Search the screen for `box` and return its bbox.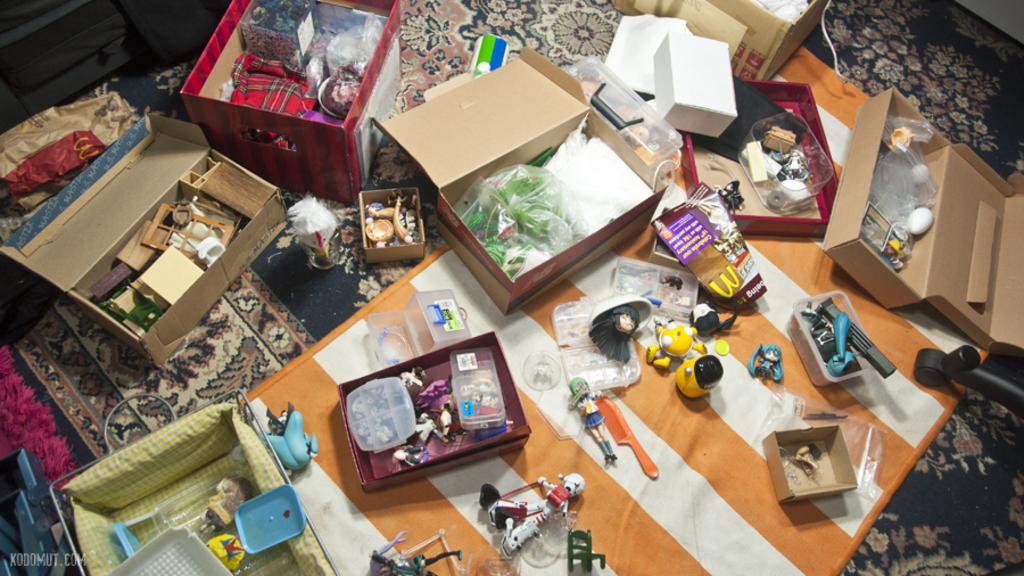
Found: bbox=(612, 0, 835, 87).
